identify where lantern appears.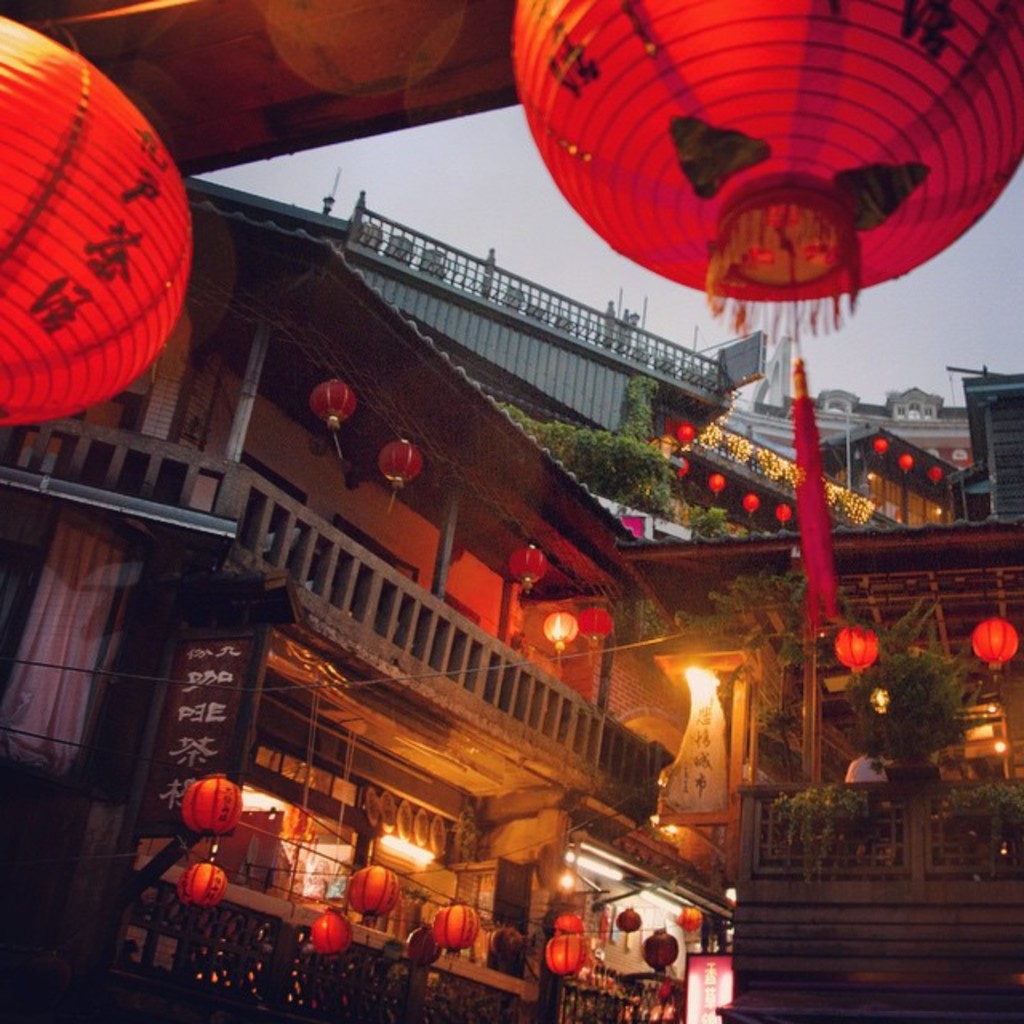
Appears at select_region(352, 869, 398, 922).
